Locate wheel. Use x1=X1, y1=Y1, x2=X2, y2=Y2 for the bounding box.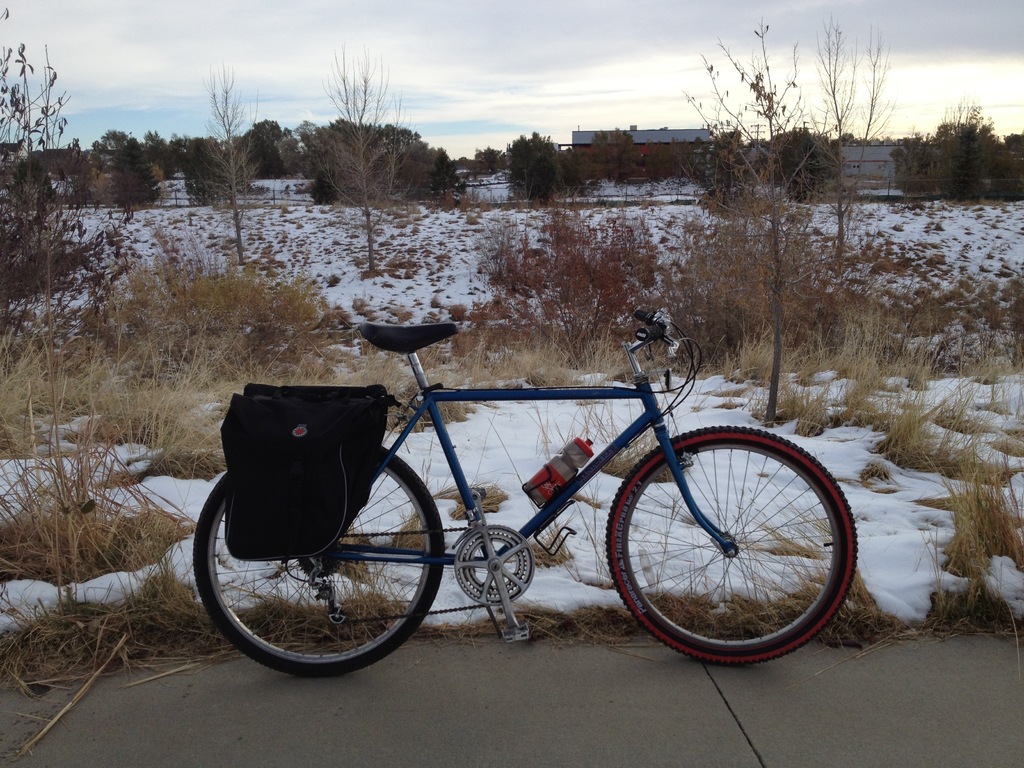
x1=606, y1=426, x2=856, y2=666.
